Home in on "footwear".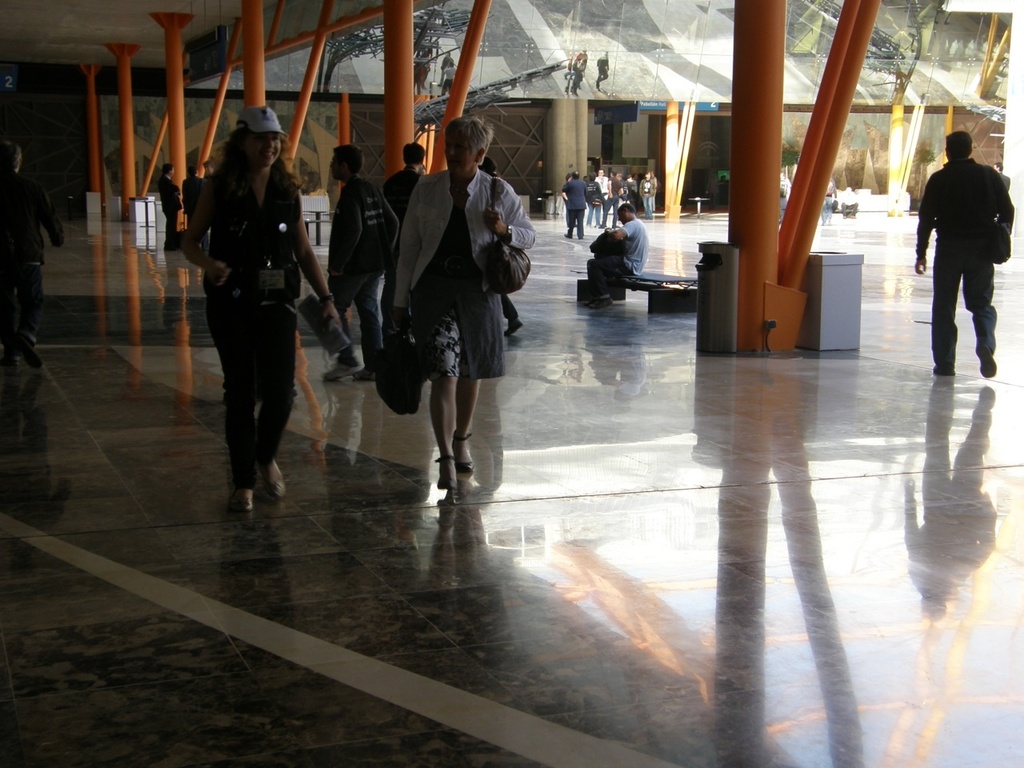
Homed in at (589,294,614,307).
